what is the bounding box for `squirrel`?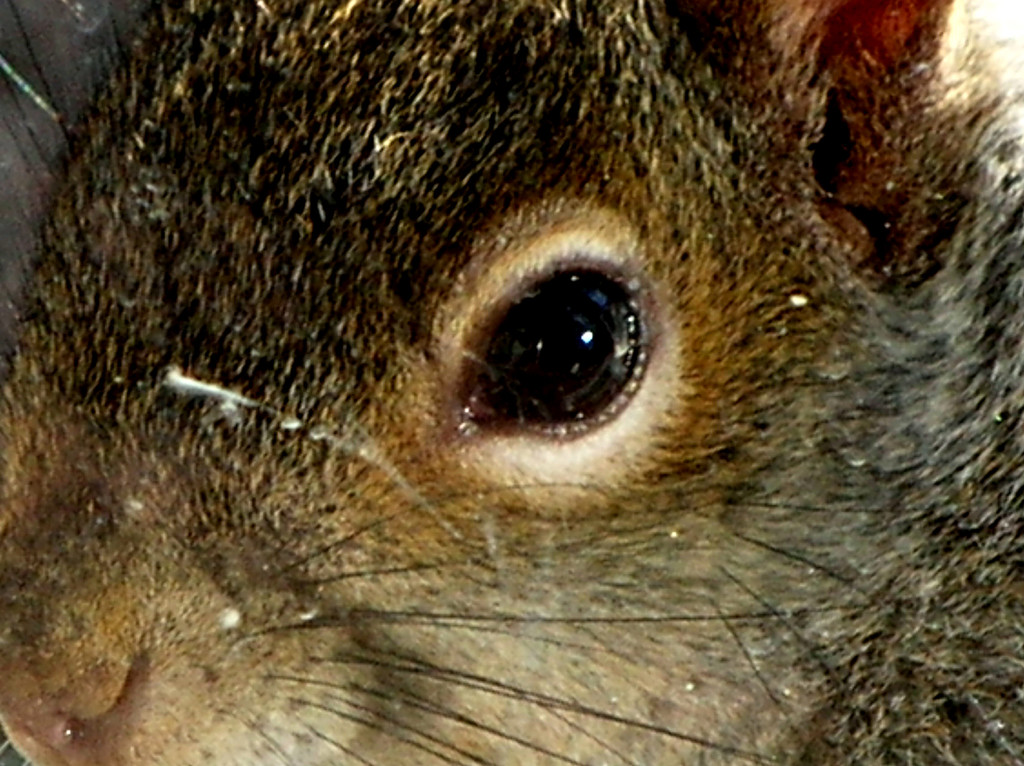
bbox=(0, 3, 1023, 765).
